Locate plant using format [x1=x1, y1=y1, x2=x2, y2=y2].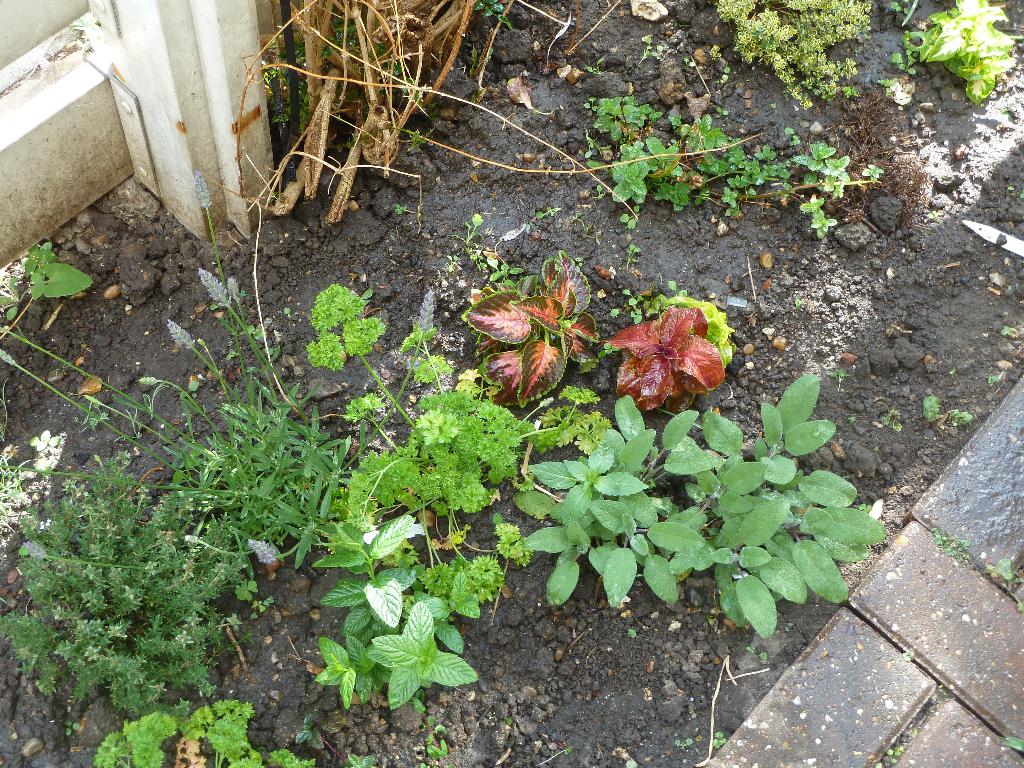
[x1=0, y1=200, x2=351, y2=717].
